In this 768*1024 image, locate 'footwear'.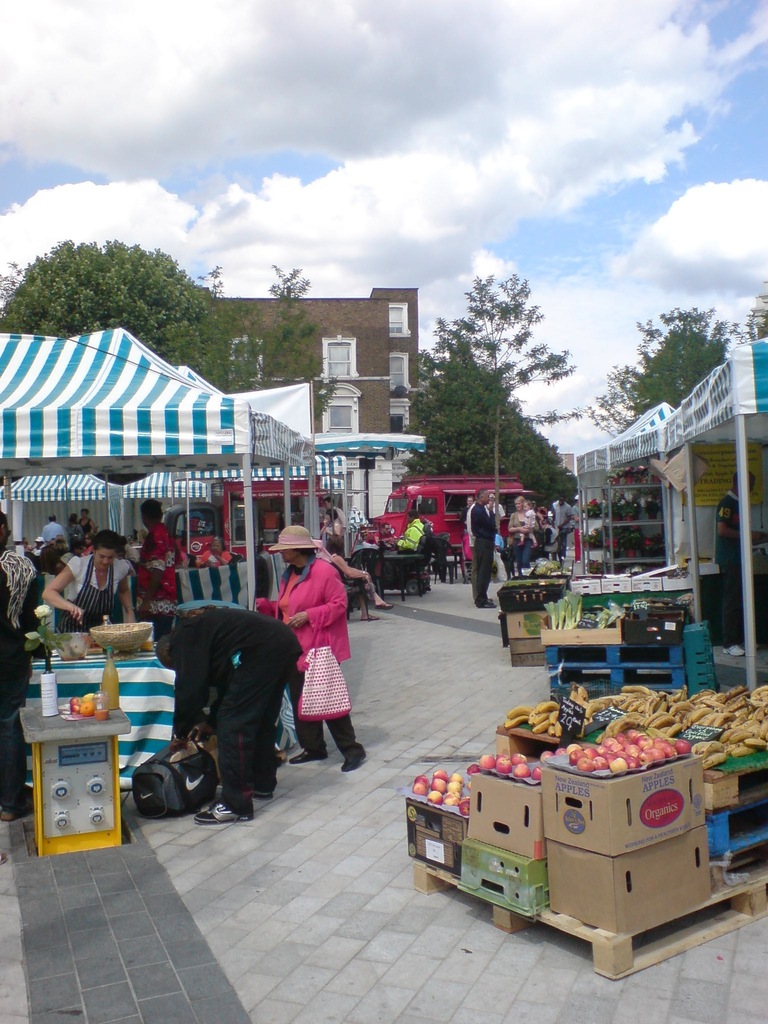
Bounding box: BBox(346, 742, 371, 771).
